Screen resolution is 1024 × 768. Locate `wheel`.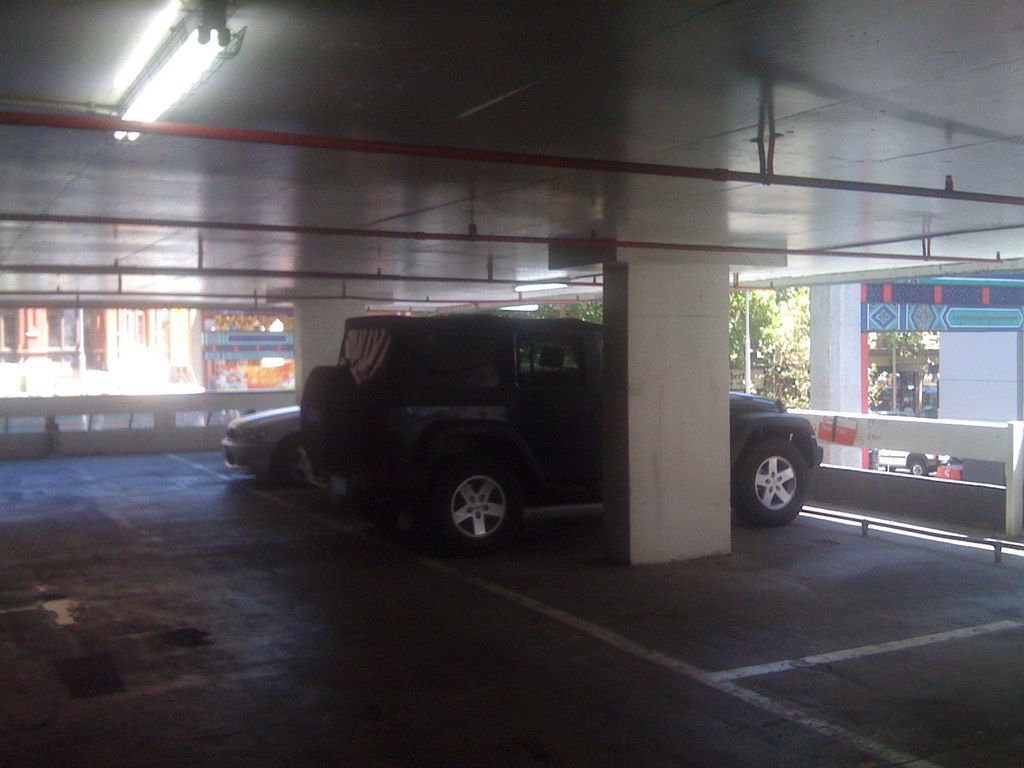
region(423, 458, 527, 546).
